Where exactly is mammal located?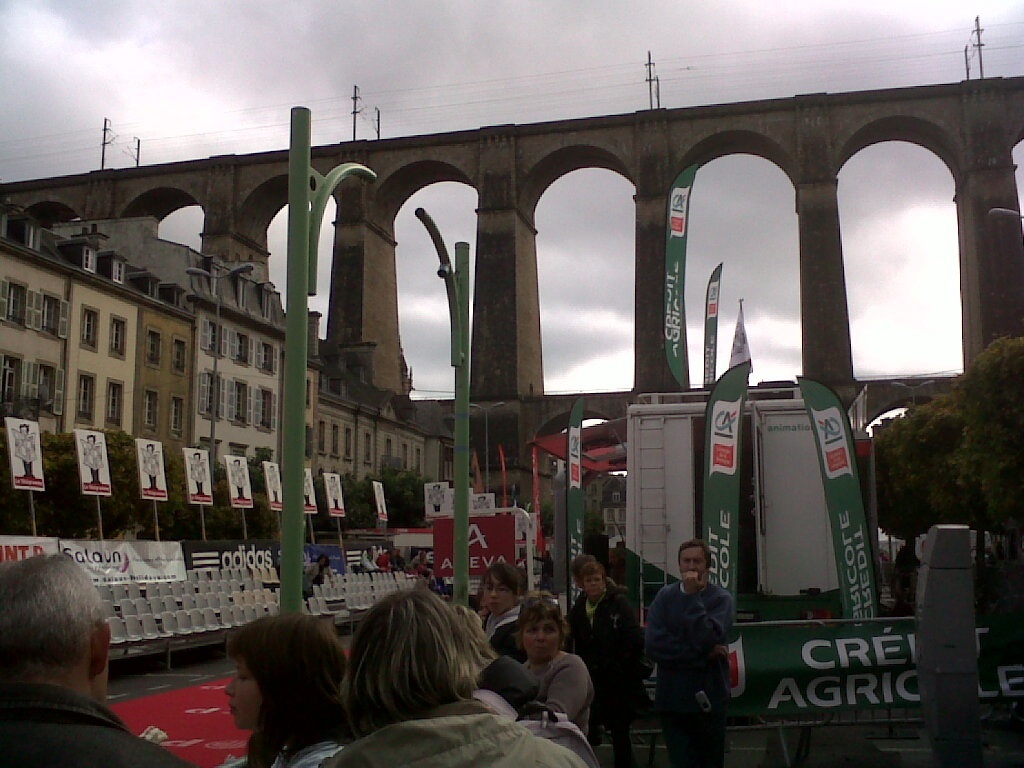
Its bounding box is [left=471, top=562, right=533, bottom=663].
